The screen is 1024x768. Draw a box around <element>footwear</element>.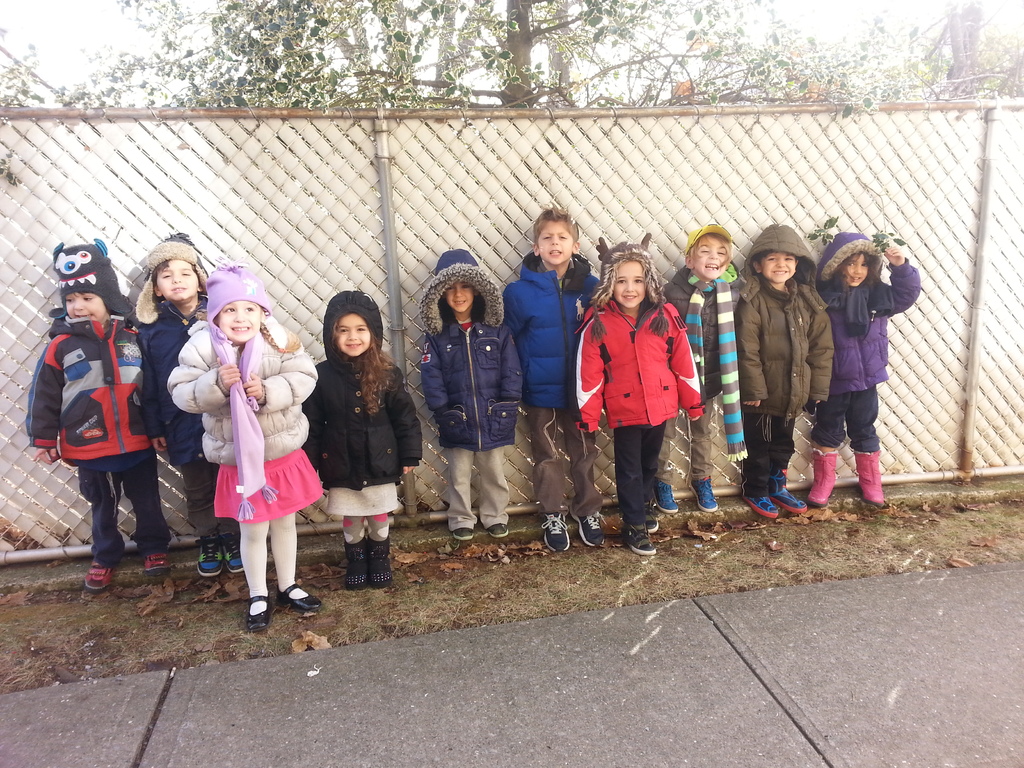
Rect(220, 535, 244, 577).
